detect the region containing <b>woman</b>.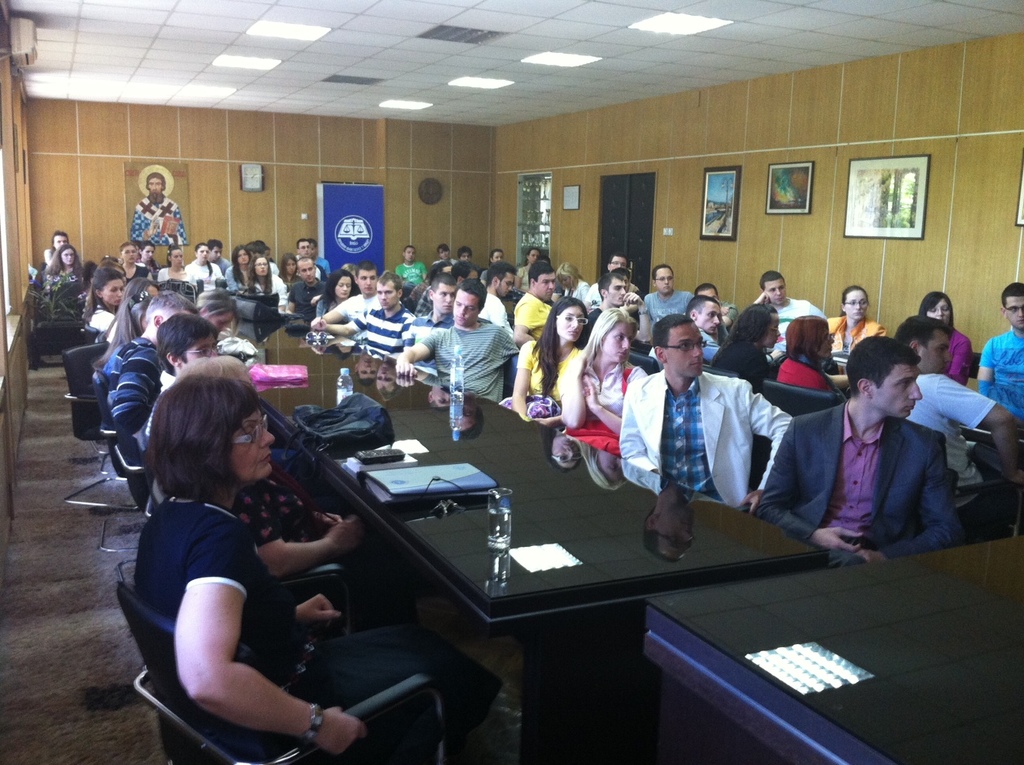
(x1=165, y1=247, x2=192, y2=284).
